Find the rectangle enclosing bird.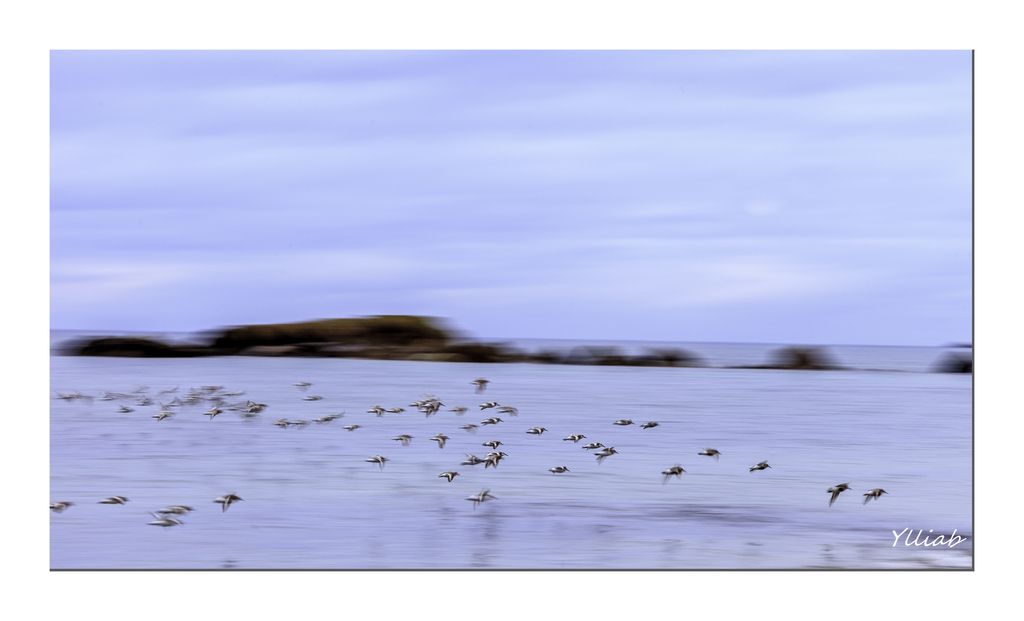
653,460,687,479.
